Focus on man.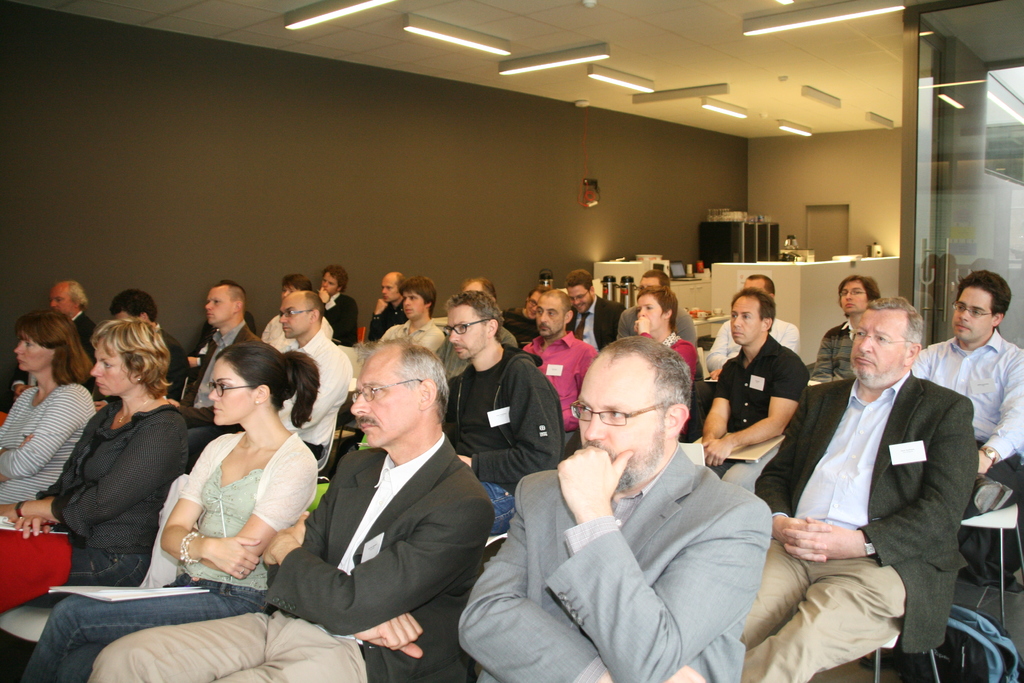
Focused at l=509, t=285, r=545, b=343.
